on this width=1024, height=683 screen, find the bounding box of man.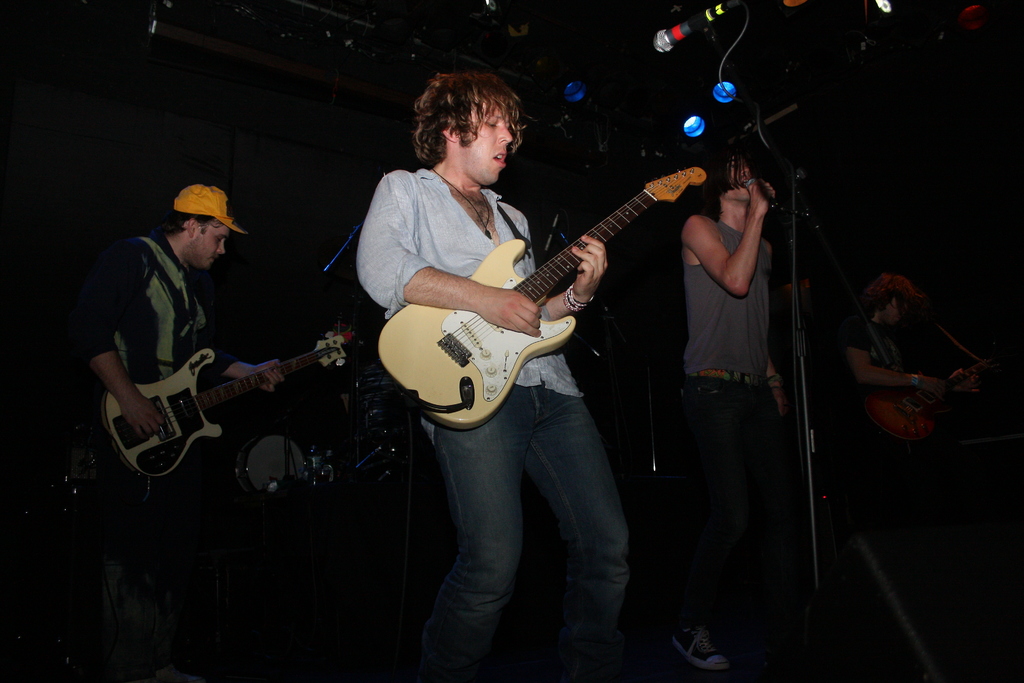
Bounding box: (x1=81, y1=177, x2=284, y2=682).
